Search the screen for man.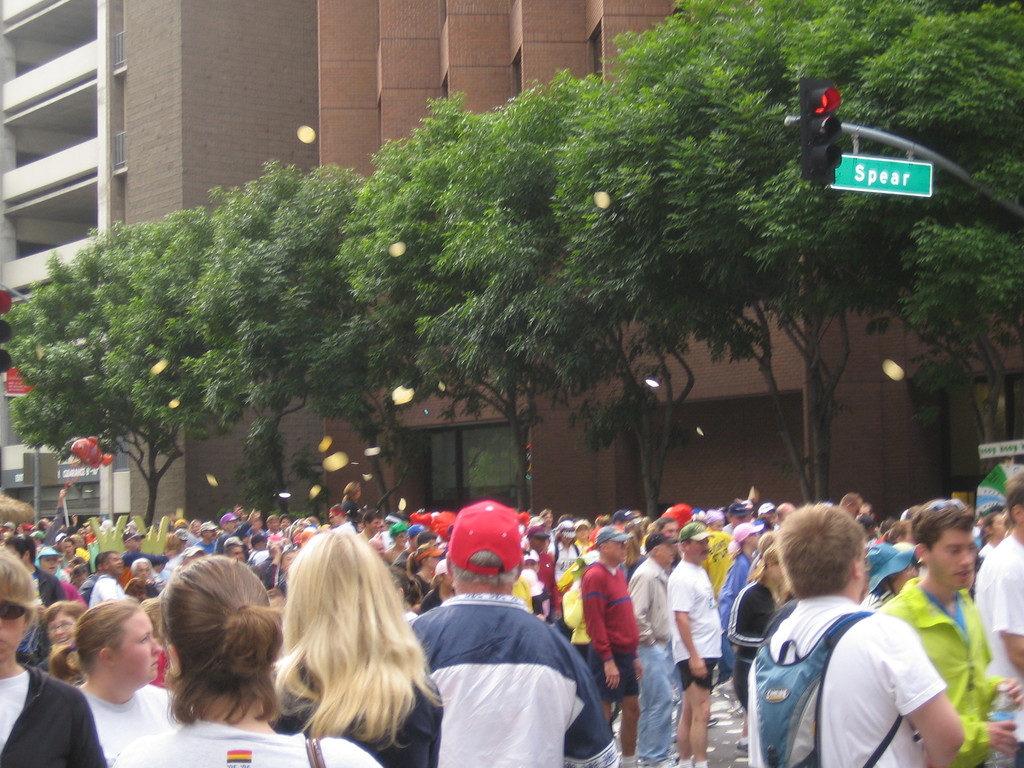
Found at 91 552 128 608.
